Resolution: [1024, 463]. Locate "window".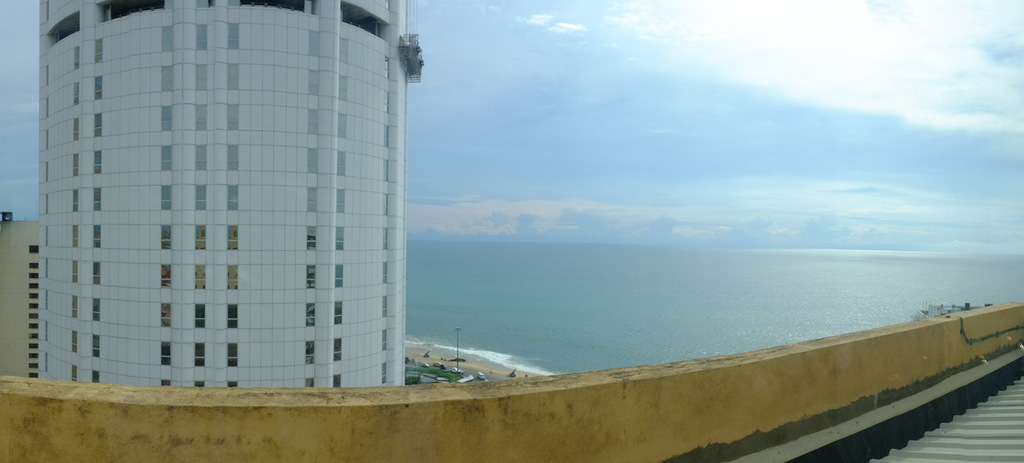
bbox=(193, 144, 207, 170).
